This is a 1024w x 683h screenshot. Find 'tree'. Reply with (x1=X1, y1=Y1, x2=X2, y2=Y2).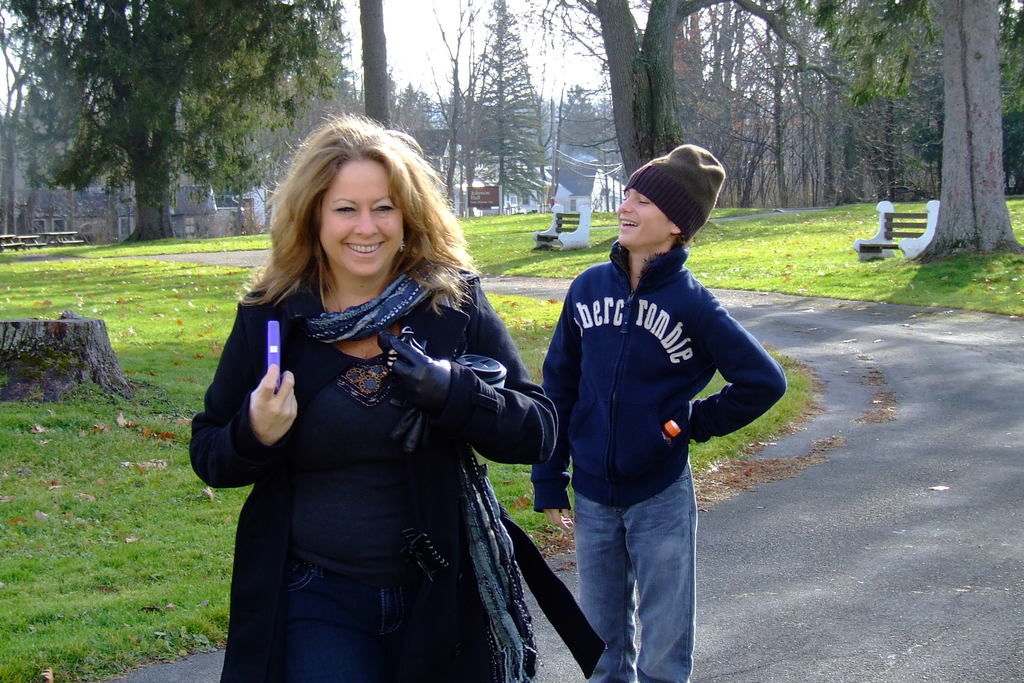
(x1=843, y1=0, x2=886, y2=210).
